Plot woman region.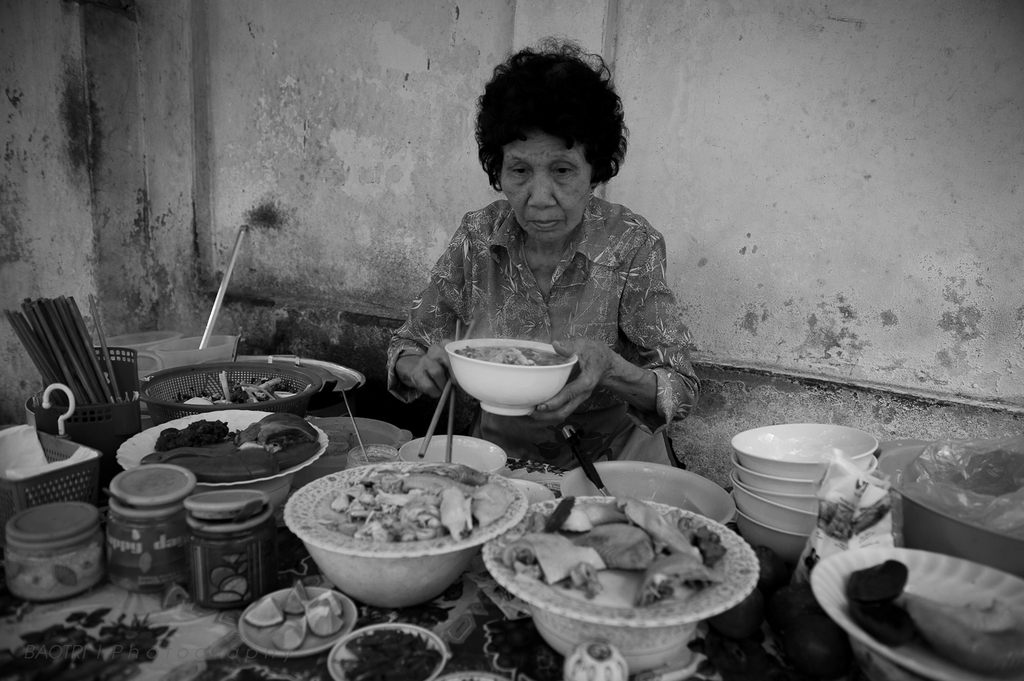
Plotted at 382 47 712 463.
